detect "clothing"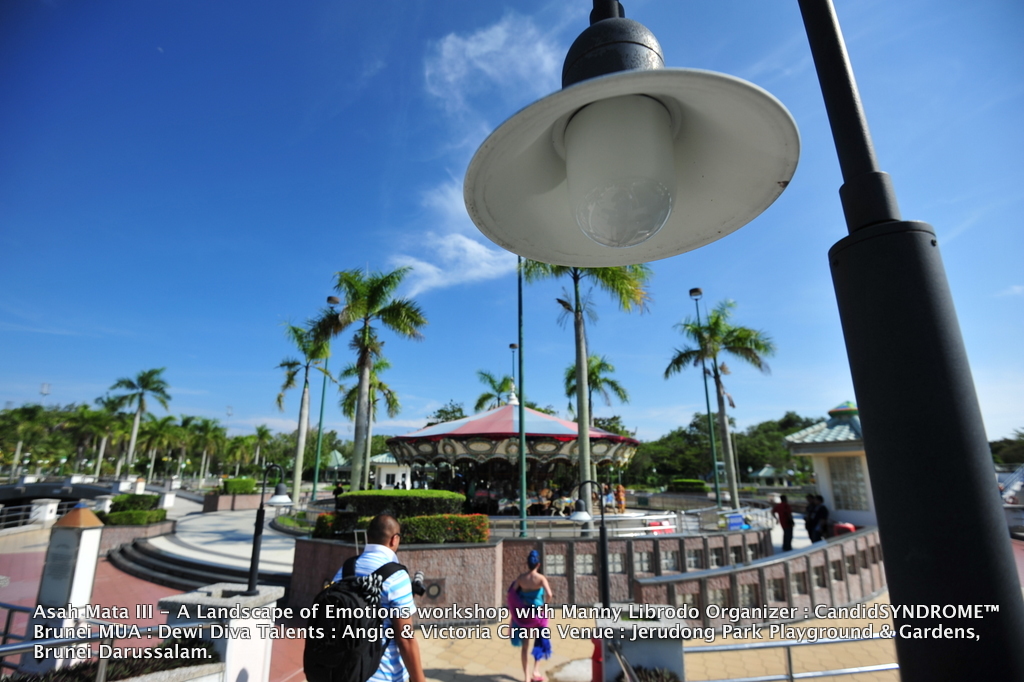
<box>296,533,424,666</box>
